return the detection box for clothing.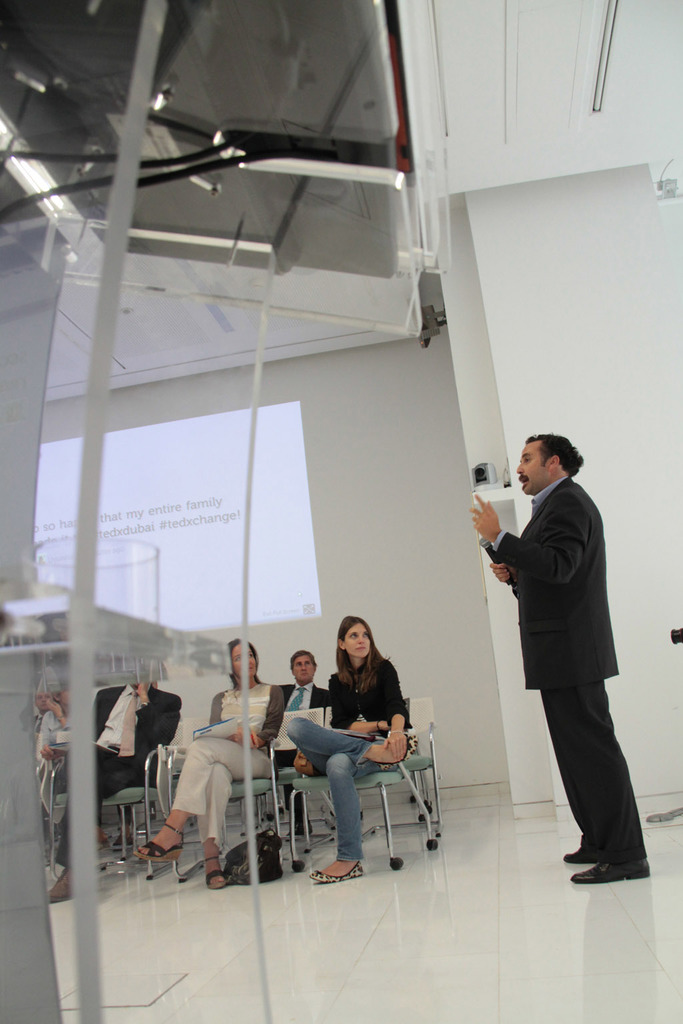
BBox(152, 687, 292, 861).
